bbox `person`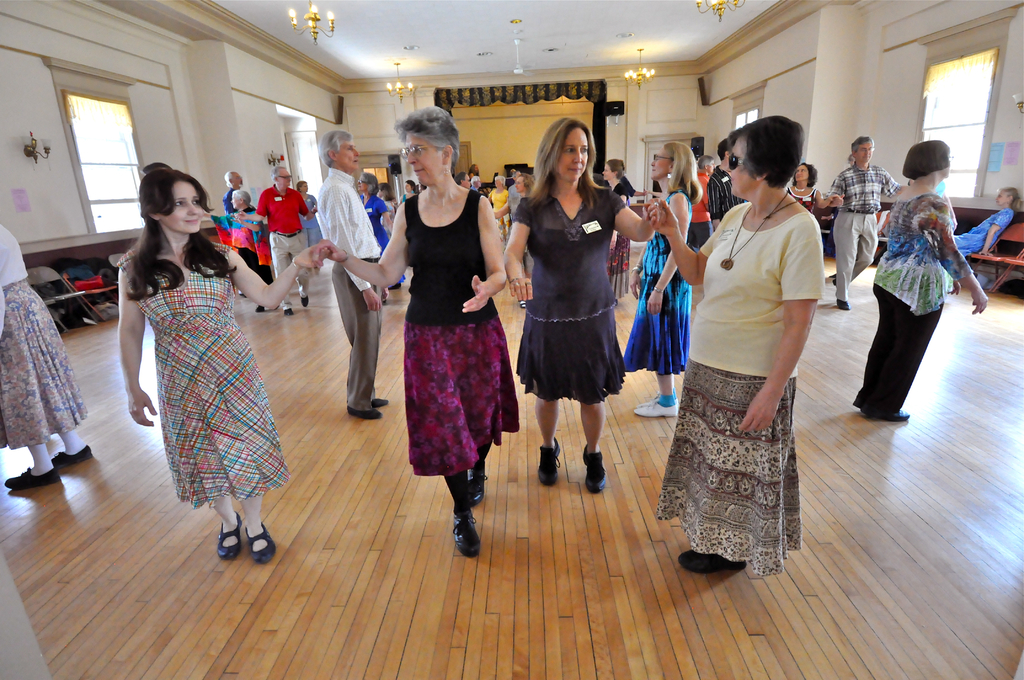
detection(513, 171, 534, 198)
